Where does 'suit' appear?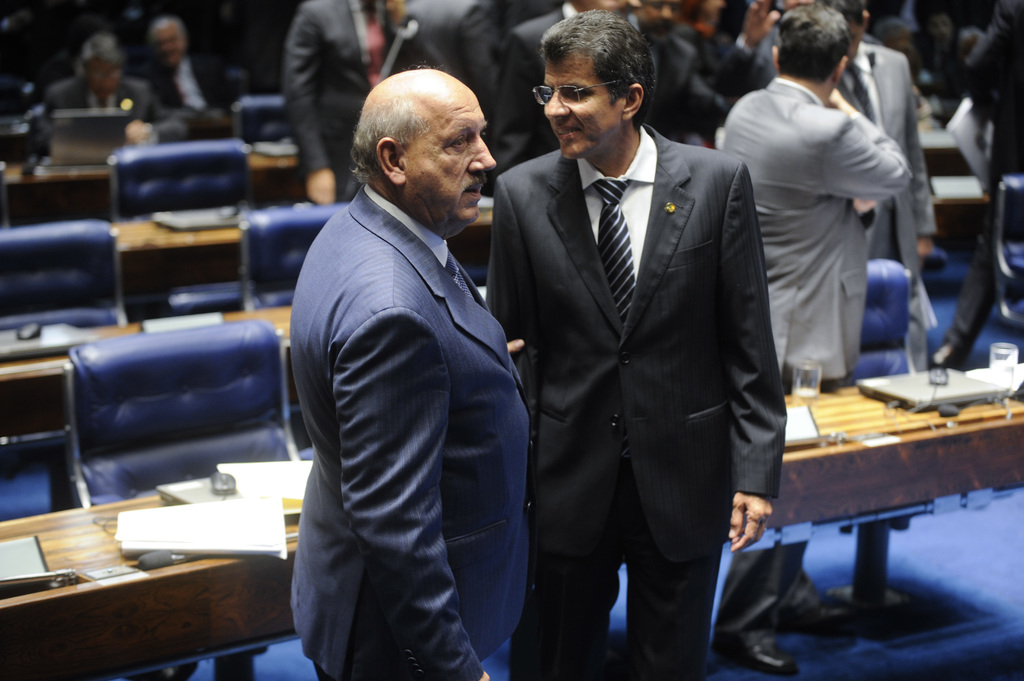
Appears at 491/0/630/193.
